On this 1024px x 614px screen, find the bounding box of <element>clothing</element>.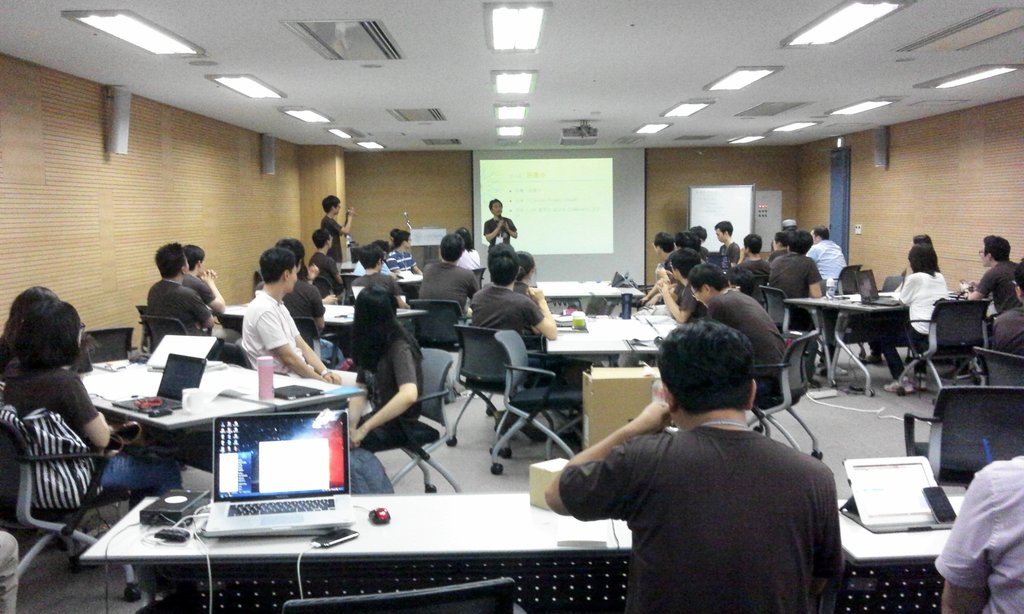
Bounding box: box(319, 217, 344, 265).
